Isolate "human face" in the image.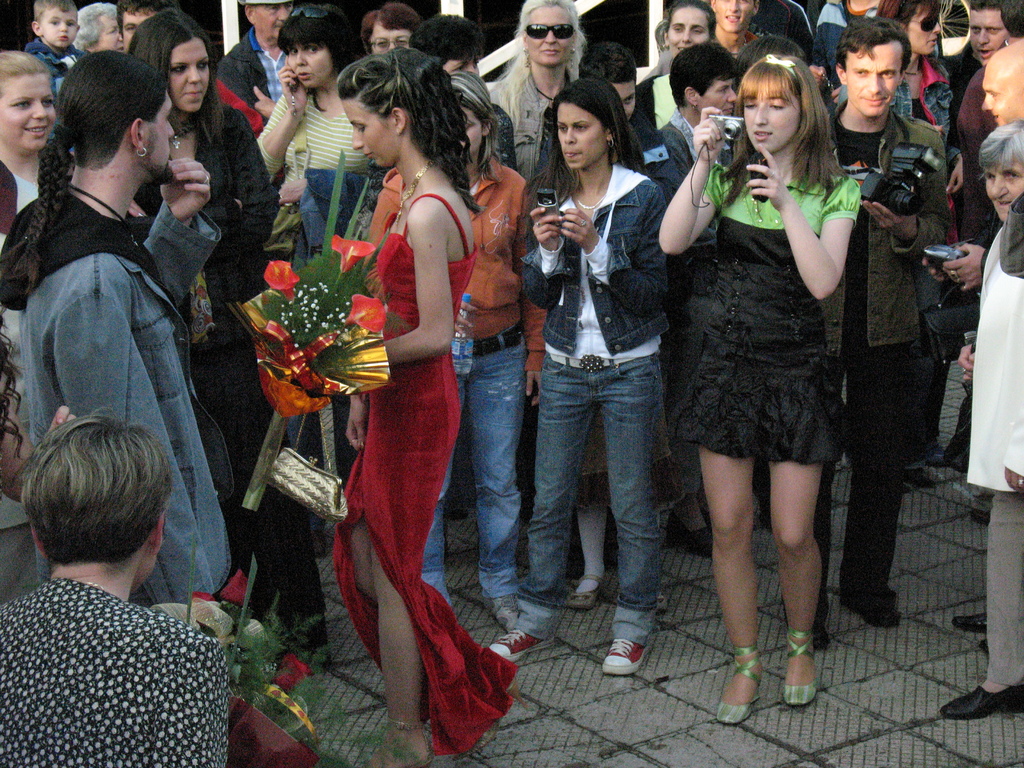
Isolated region: pyautogui.locateOnScreen(351, 97, 397, 167).
